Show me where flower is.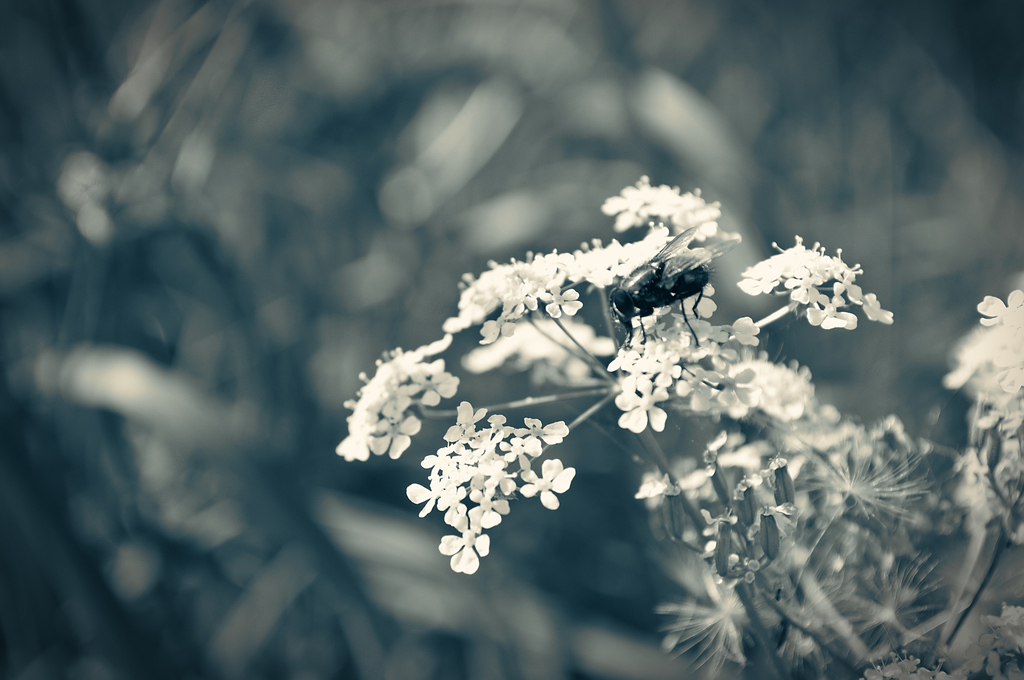
flower is at locate(444, 403, 486, 441).
